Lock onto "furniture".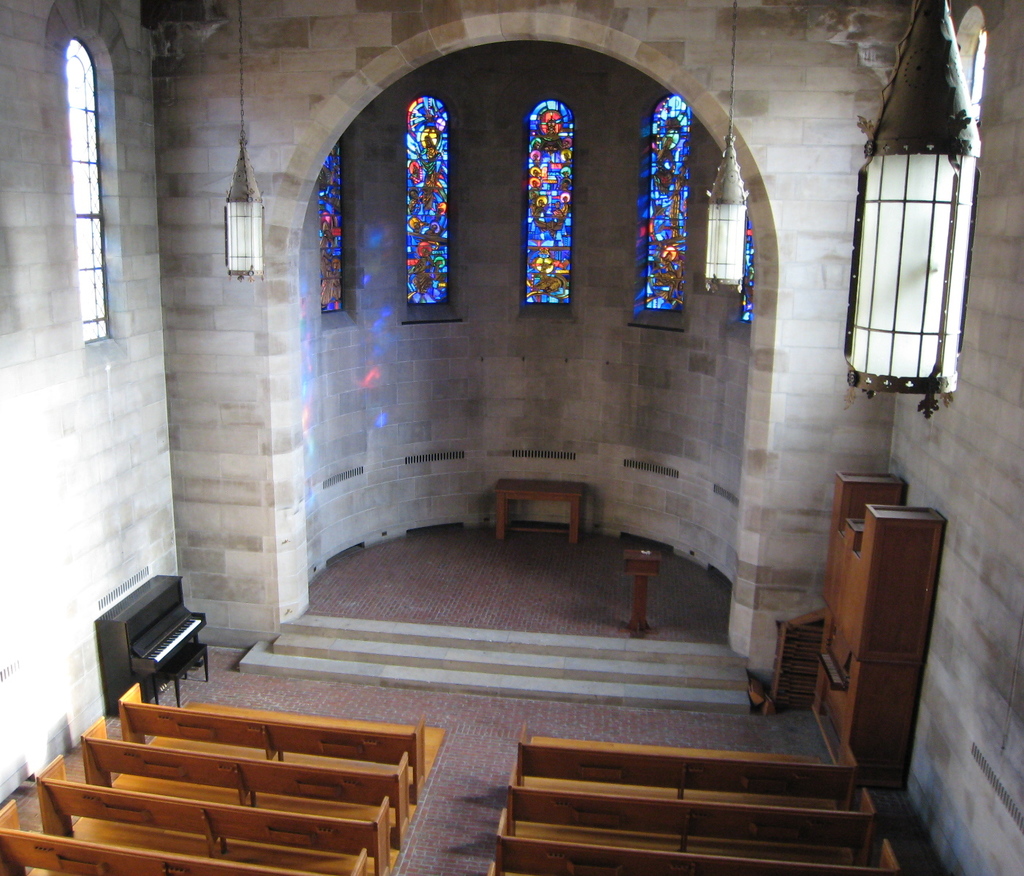
Locked: crop(494, 477, 587, 545).
